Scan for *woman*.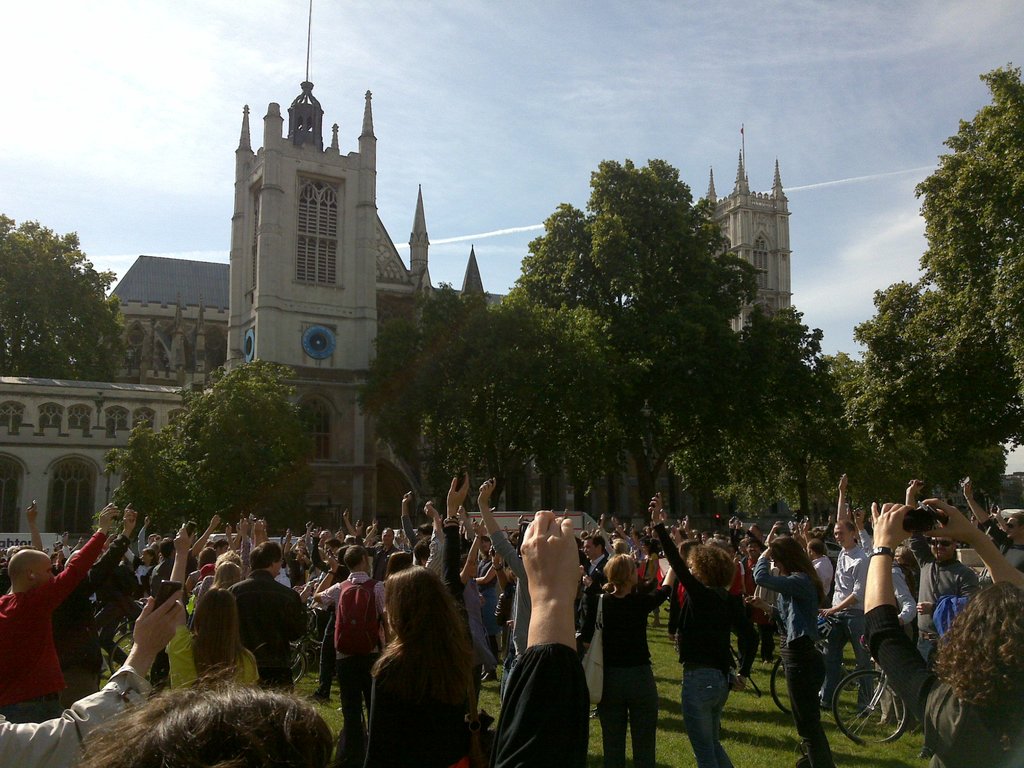
Scan result: region(863, 495, 1023, 767).
